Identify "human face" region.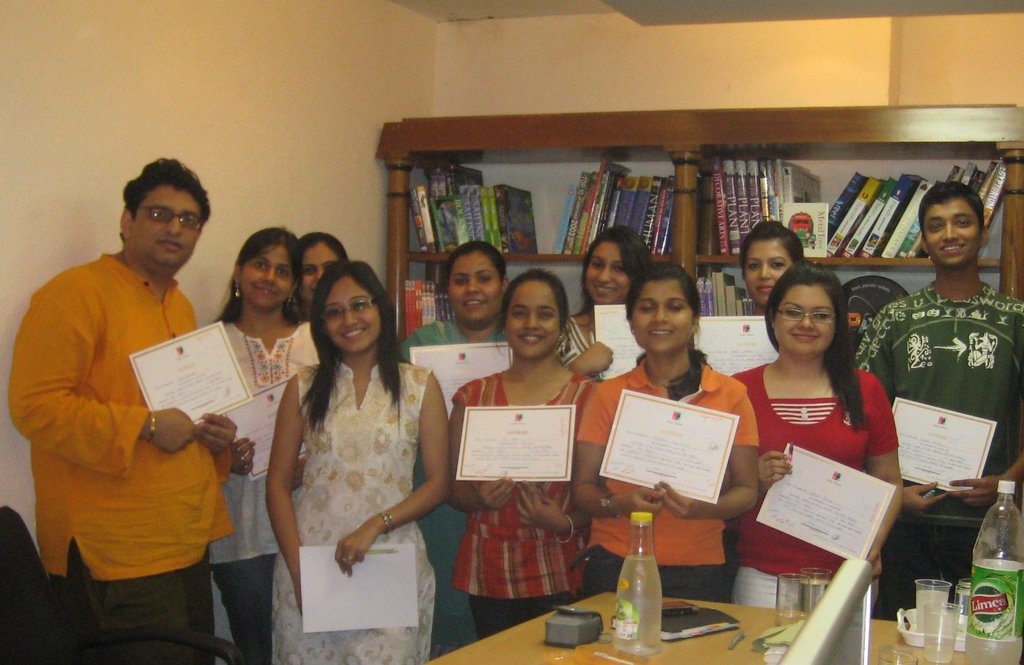
Region: bbox(509, 281, 561, 359).
